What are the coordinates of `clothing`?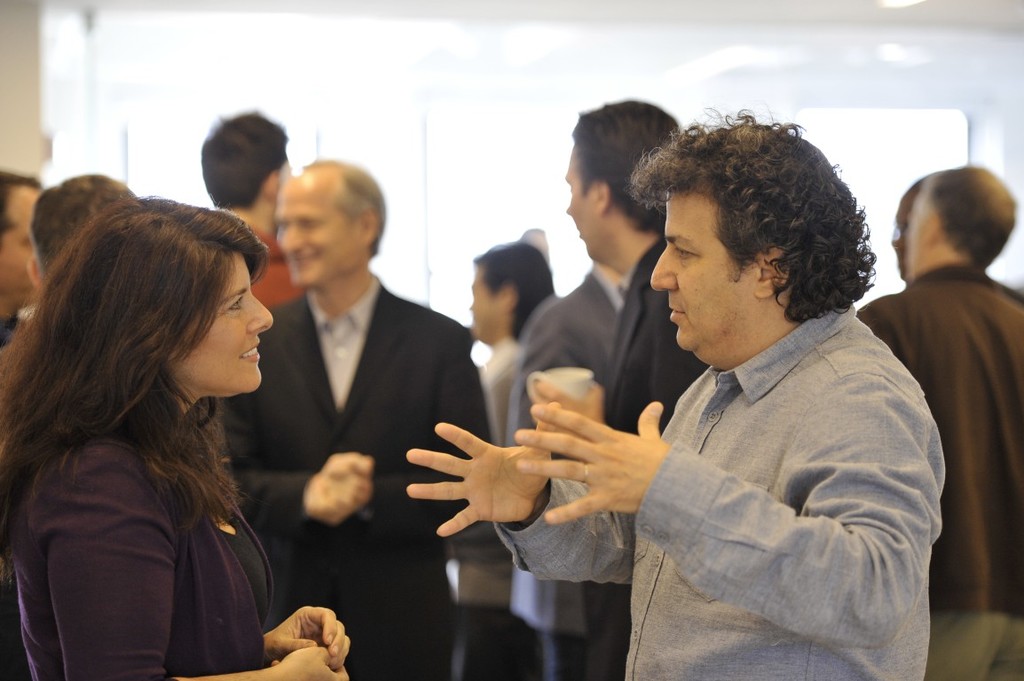
bbox(604, 236, 704, 680).
